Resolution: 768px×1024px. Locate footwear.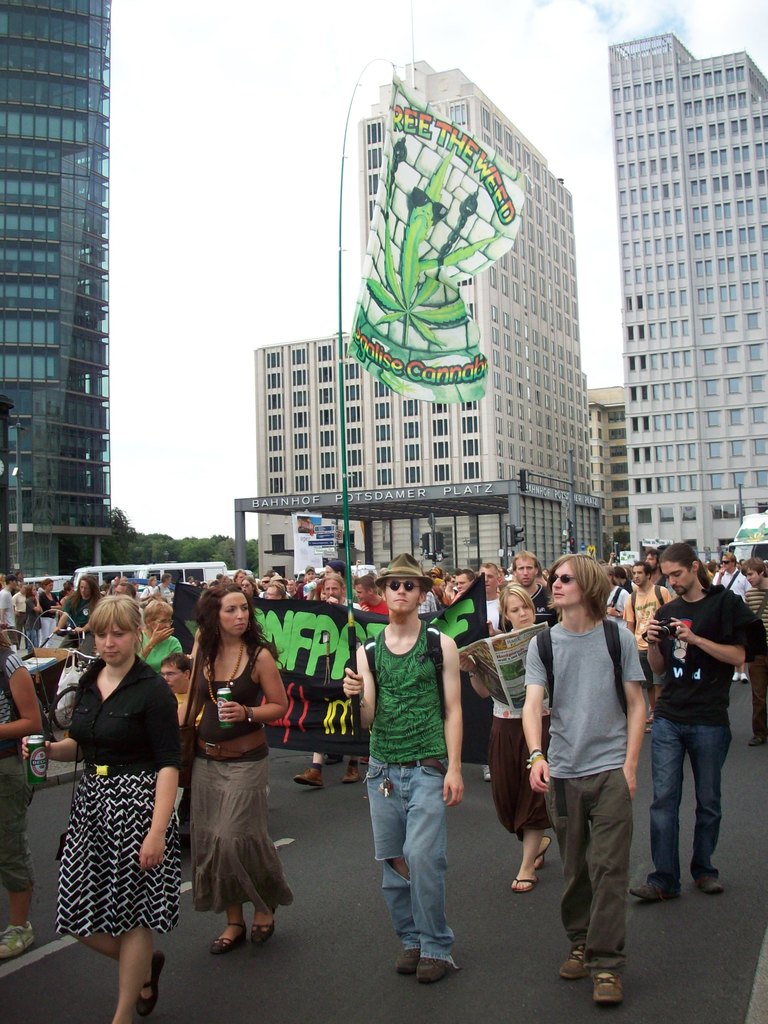
region(534, 836, 554, 863).
